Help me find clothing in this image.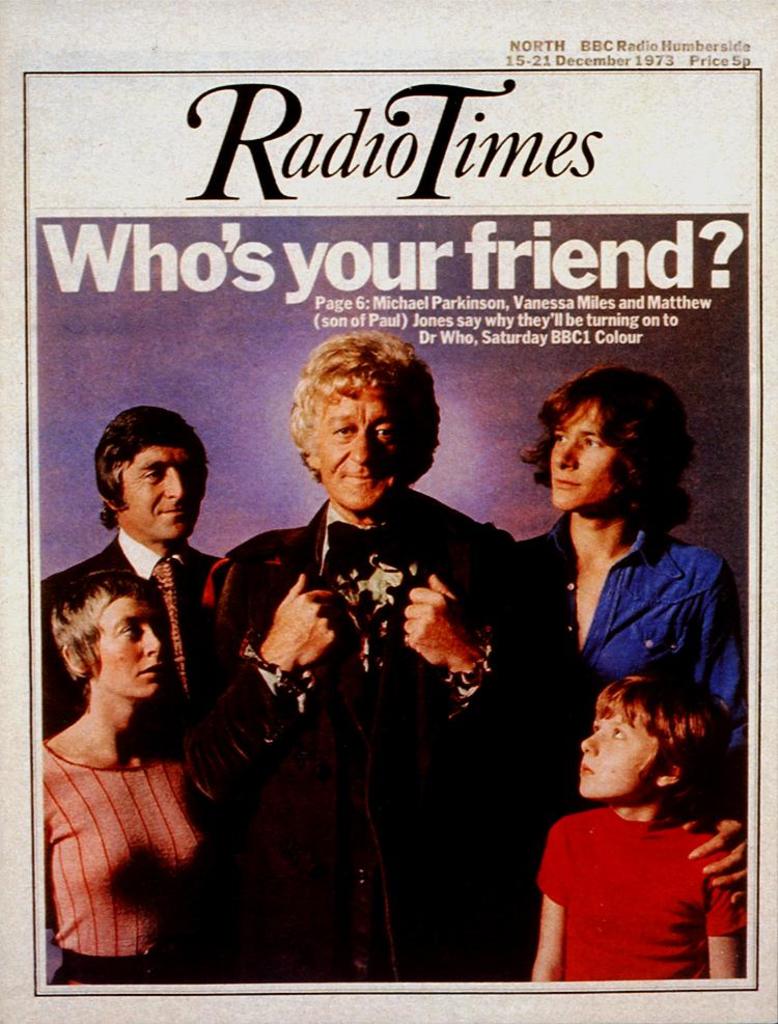
Found it: <bbox>538, 800, 748, 985</bbox>.
